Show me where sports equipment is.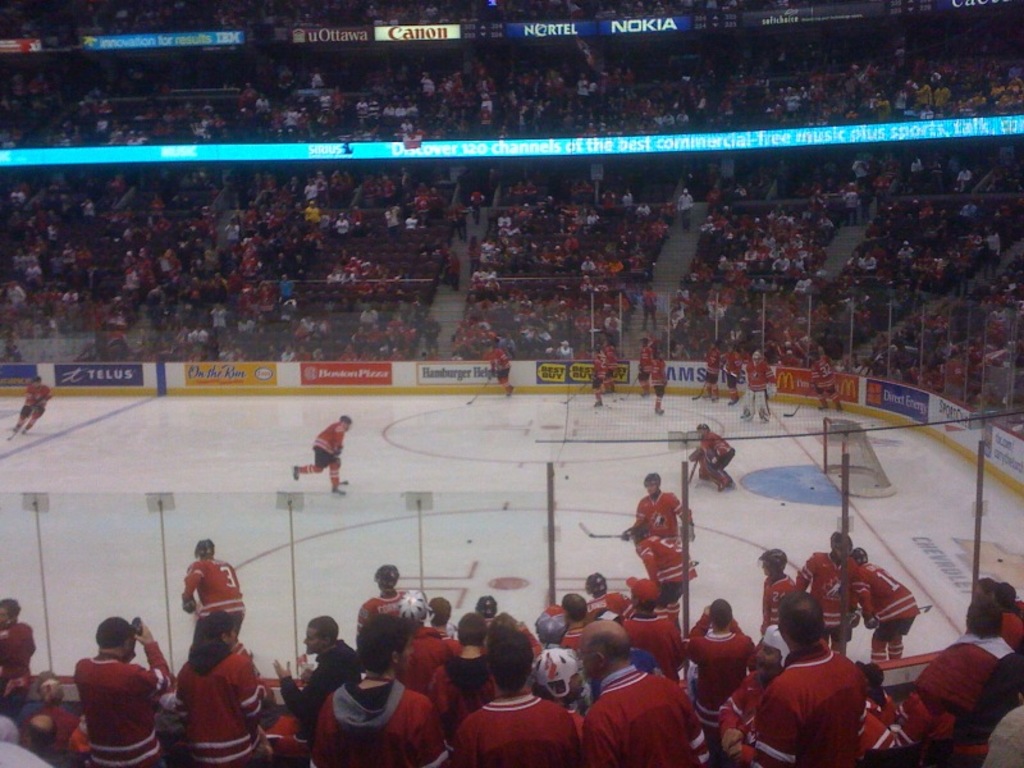
sports equipment is at box(755, 547, 787, 582).
